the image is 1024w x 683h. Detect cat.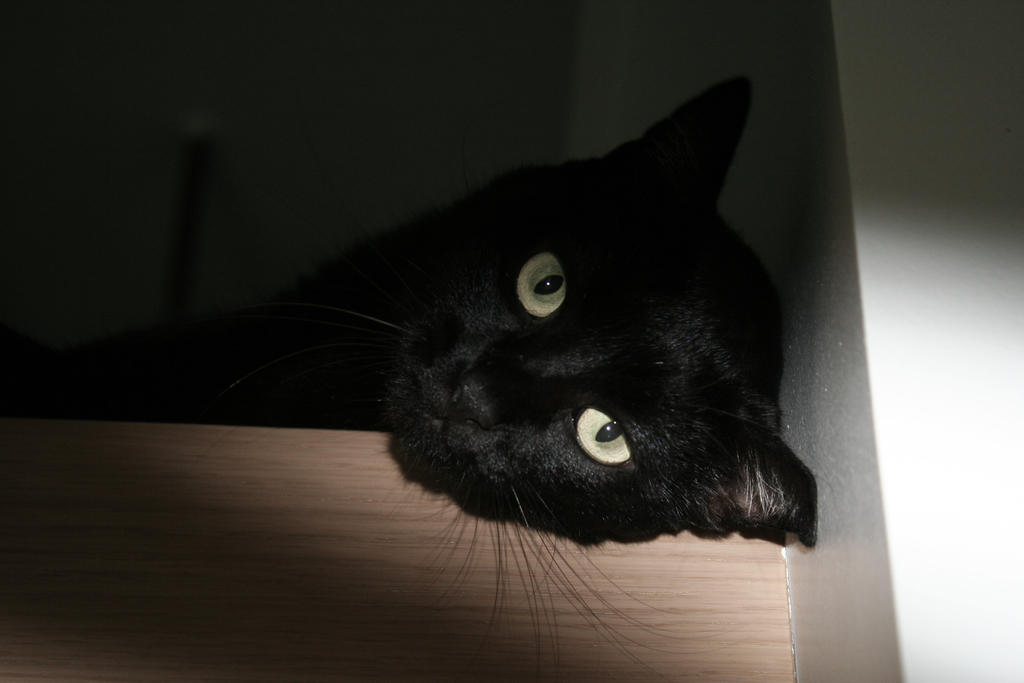
Detection: BBox(268, 76, 824, 681).
